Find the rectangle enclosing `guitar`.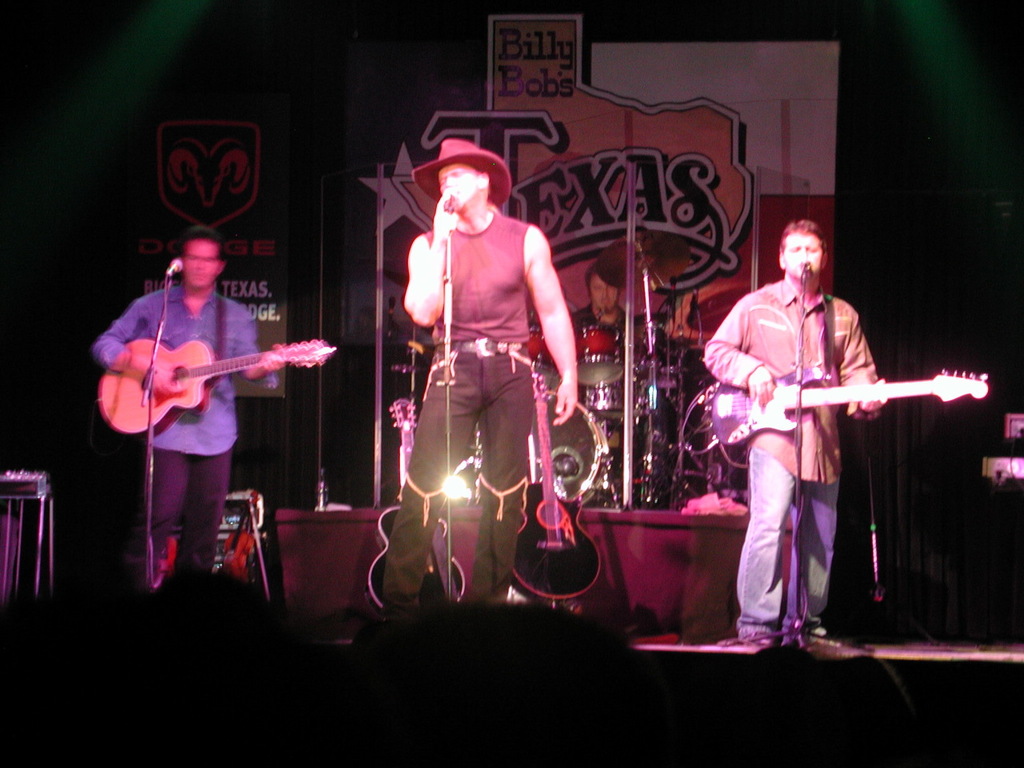
bbox=[87, 330, 343, 446].
